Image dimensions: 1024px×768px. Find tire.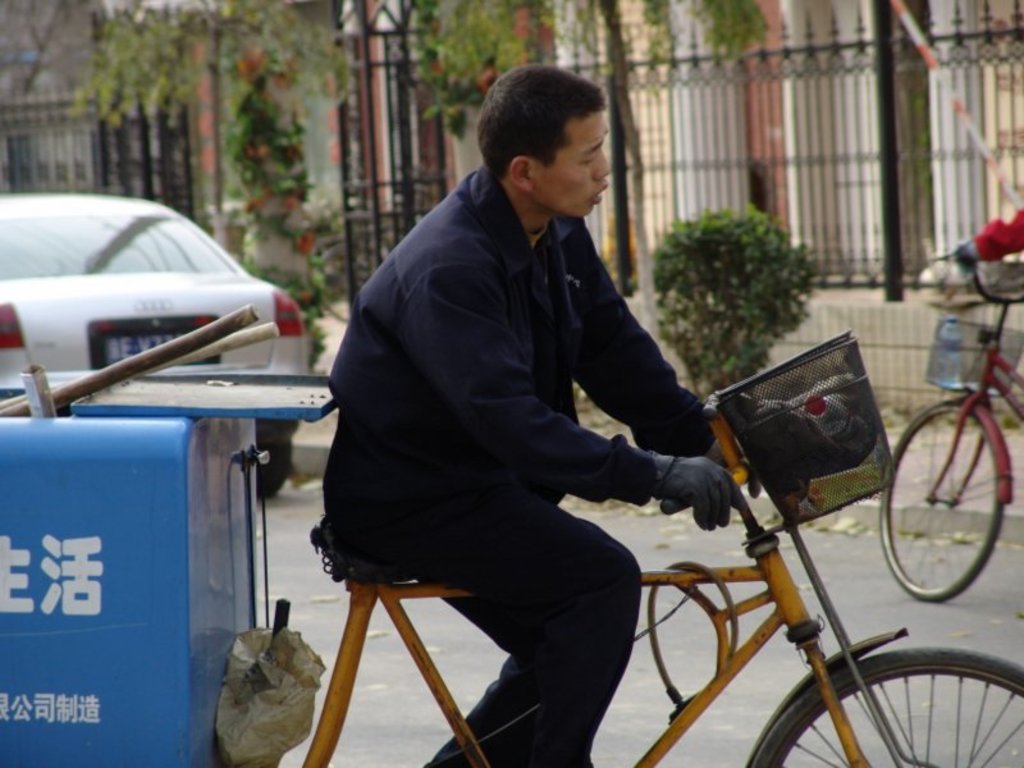
left=819, top=645, right=1019, bottom=764.
